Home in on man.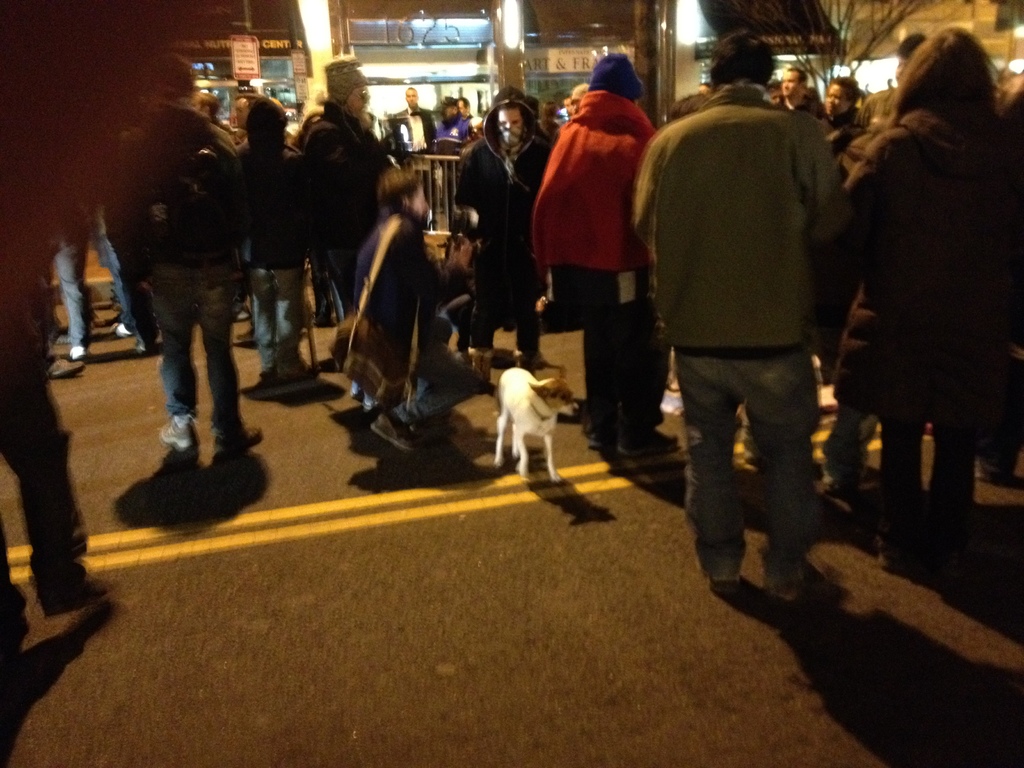
Homed in at 97, 50, 247, 461.
